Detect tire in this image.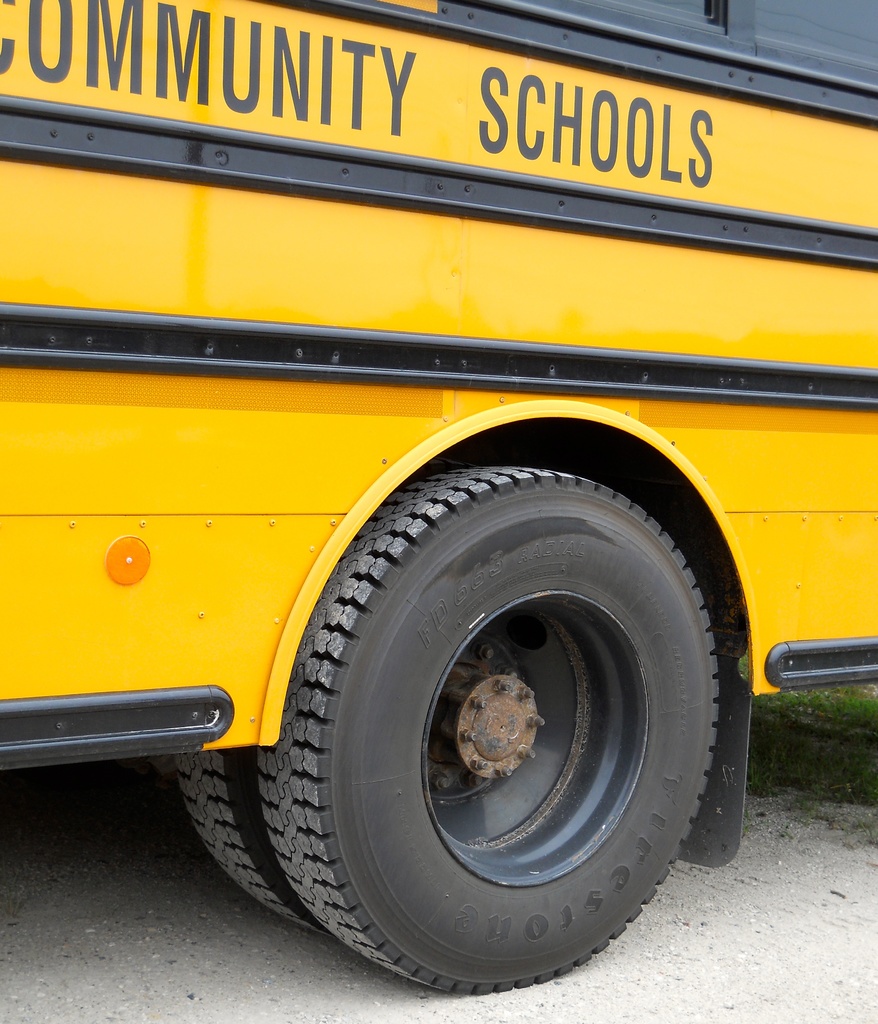
Detection: 178 739 341 939.
